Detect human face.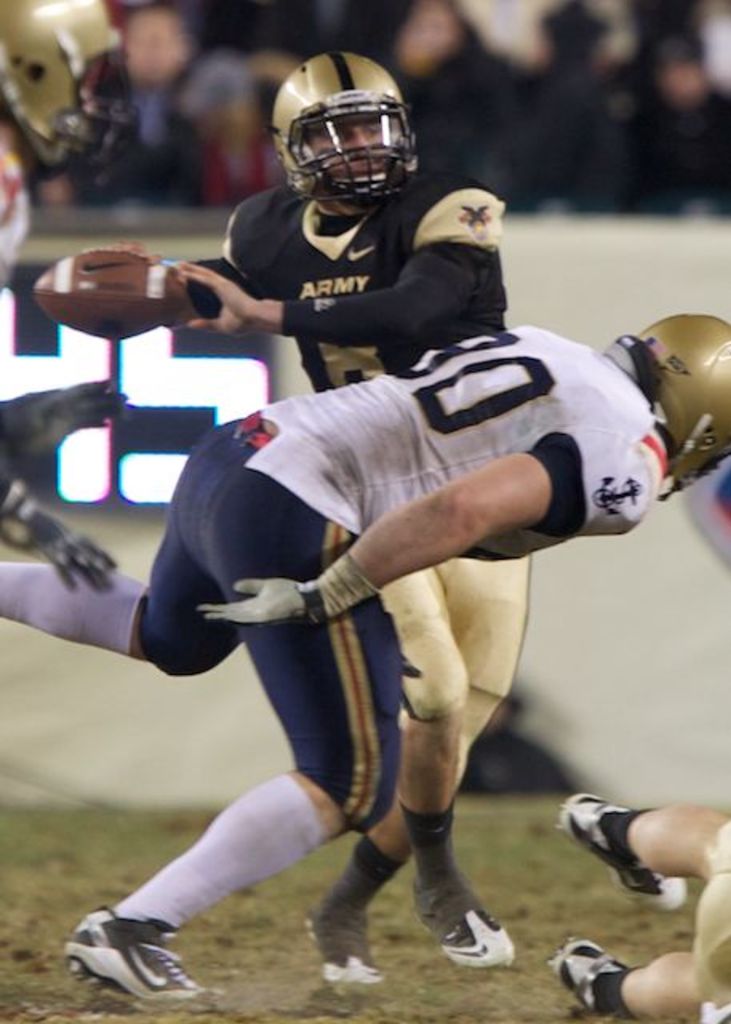
Detected at <region>309, 109, 398, 168</region>.
